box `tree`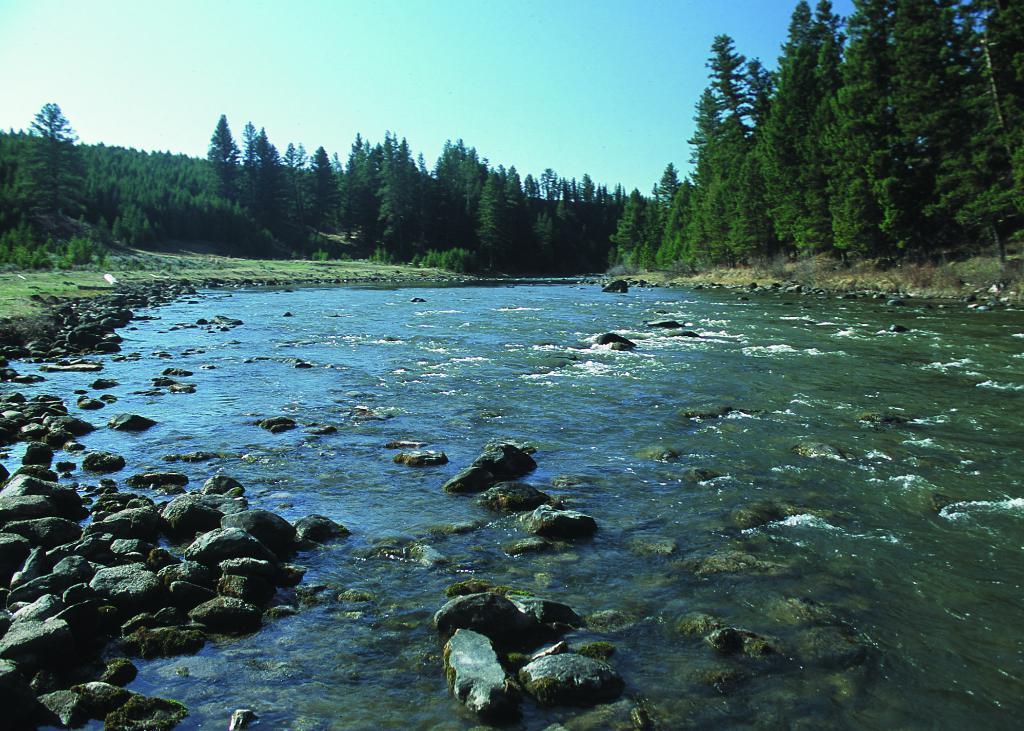
204, 106, 249, 211
